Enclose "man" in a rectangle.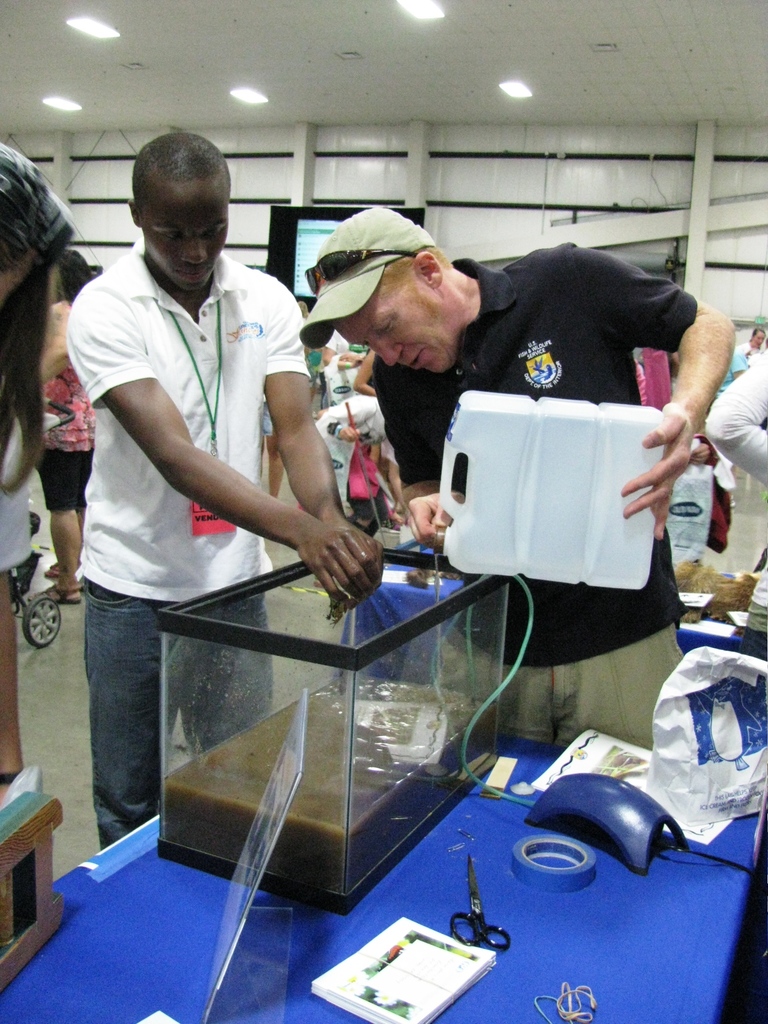
(298,200,740,767).
